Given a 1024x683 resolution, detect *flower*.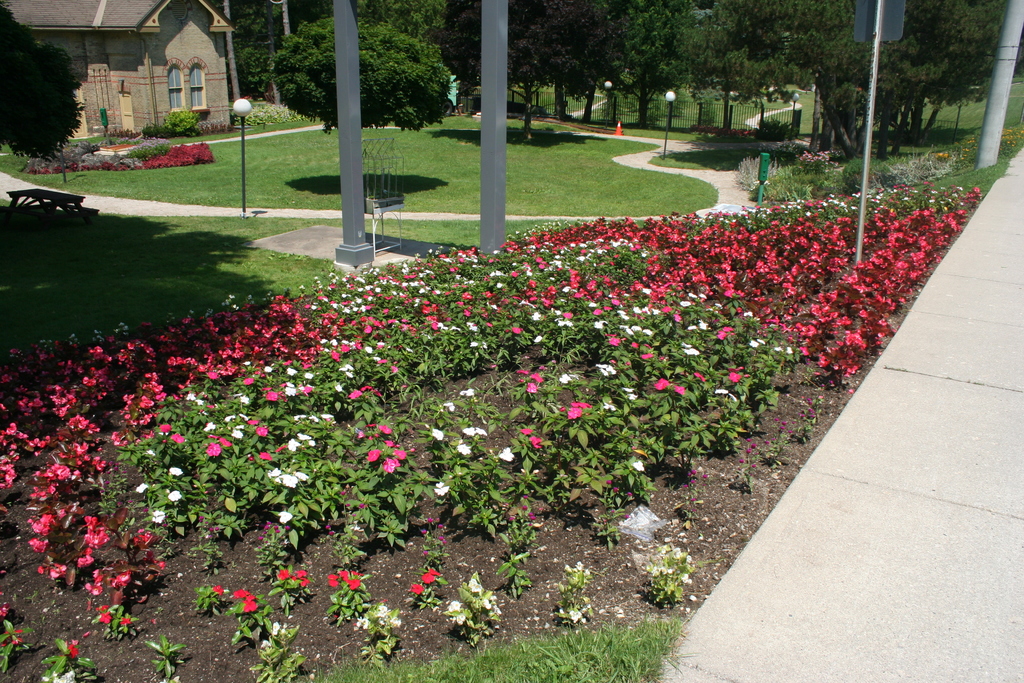
select_region(209, 583, 221, 598).
